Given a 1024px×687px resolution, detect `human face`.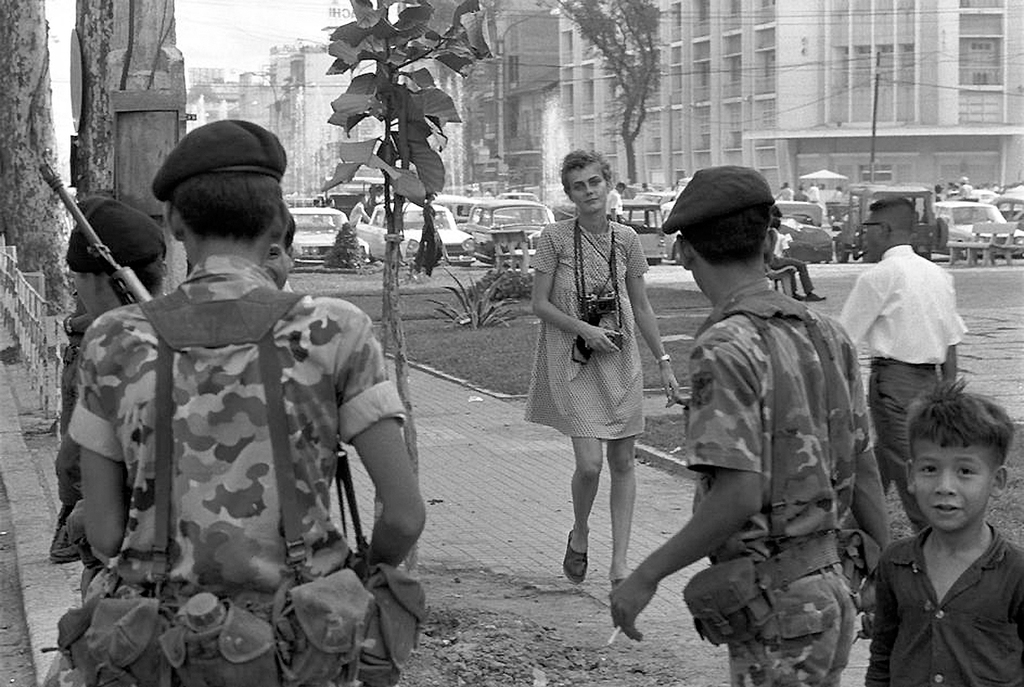
<bbox>564, 157, 608, 217</bbox>.
